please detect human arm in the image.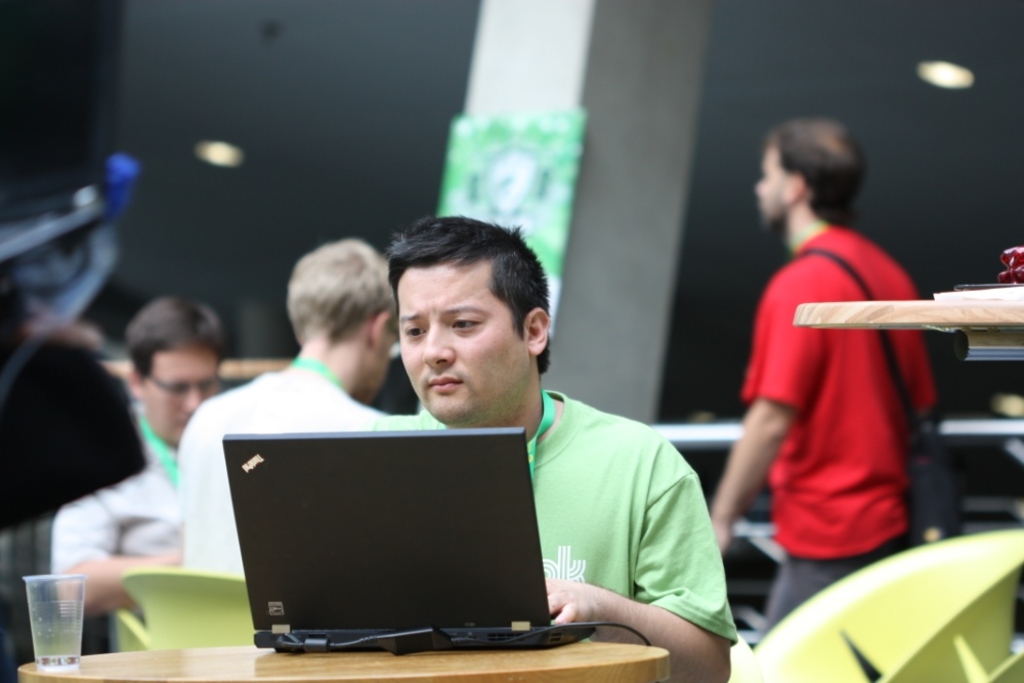
bbox=[541, 467, 740, 682].
